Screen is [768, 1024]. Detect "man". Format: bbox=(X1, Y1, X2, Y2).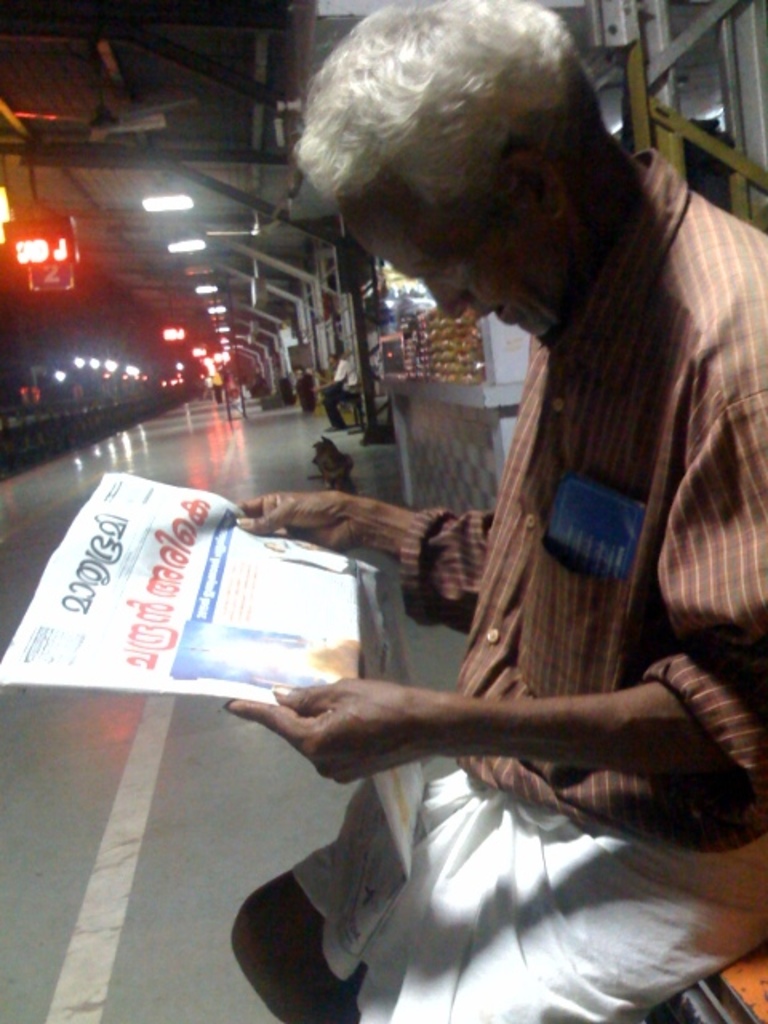
bbox=(240, 56, 767, 1002).
